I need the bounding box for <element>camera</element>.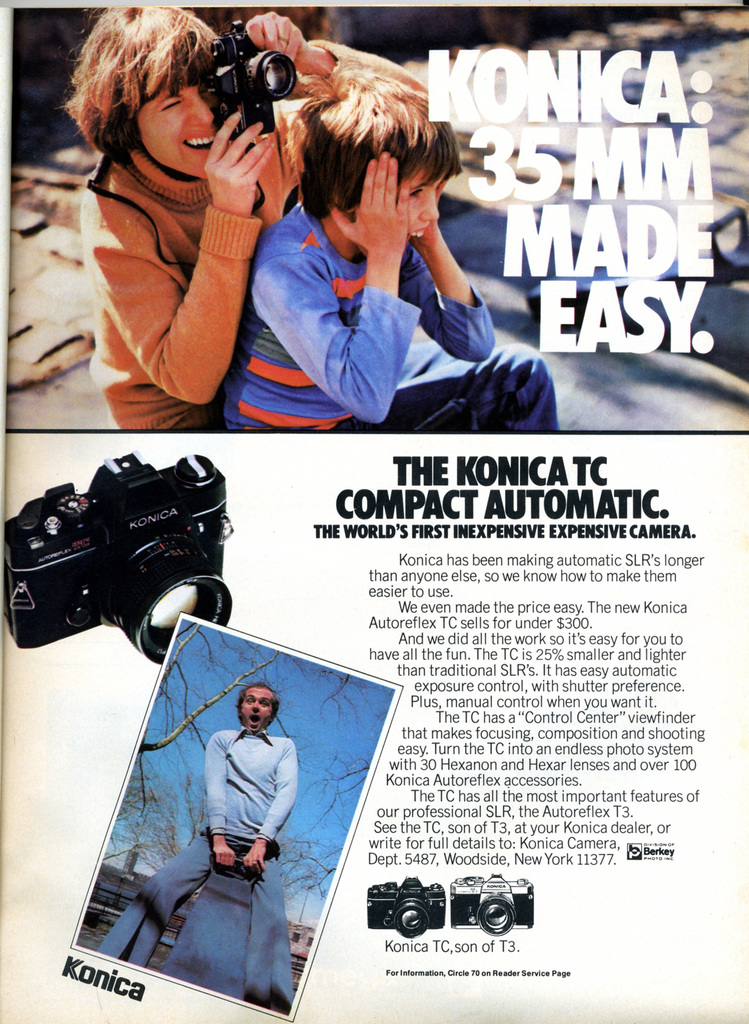
Here it is: crop(452, 869, 533, 935).
